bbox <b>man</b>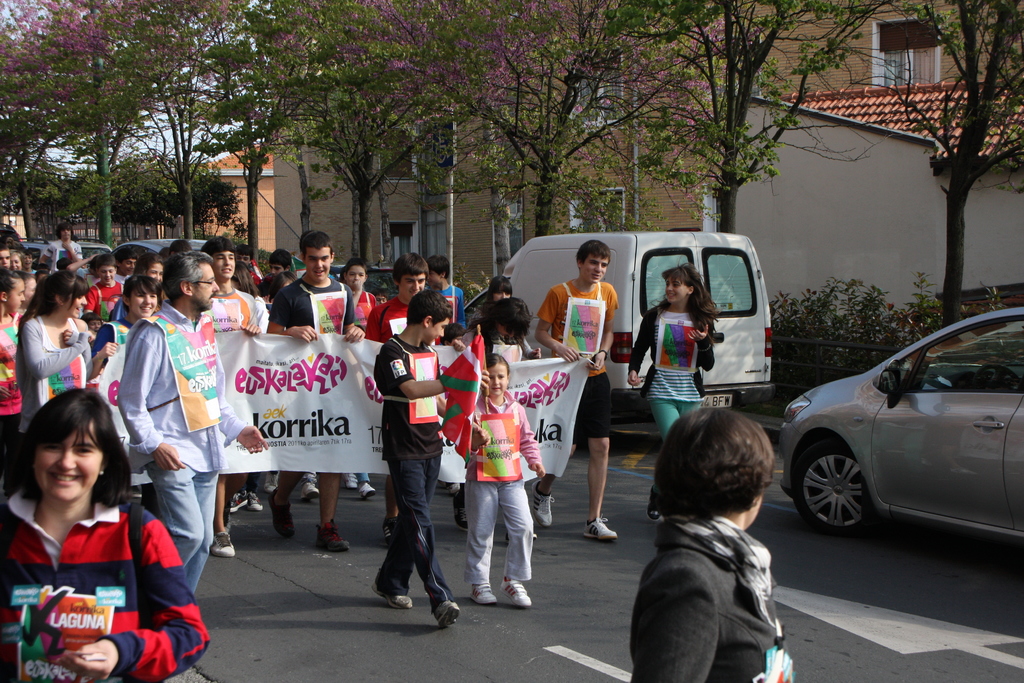
crop(202, 234, 260, 552)
